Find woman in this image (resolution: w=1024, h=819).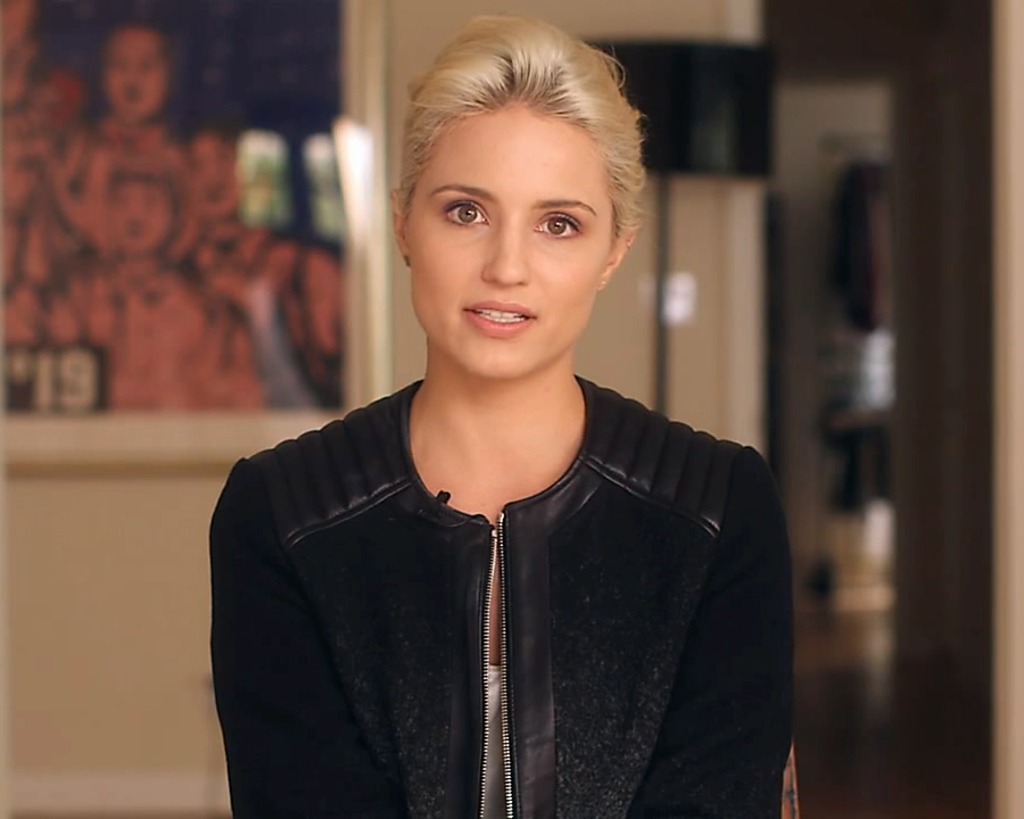
left=154, top=17, right=876, bottom=818.
